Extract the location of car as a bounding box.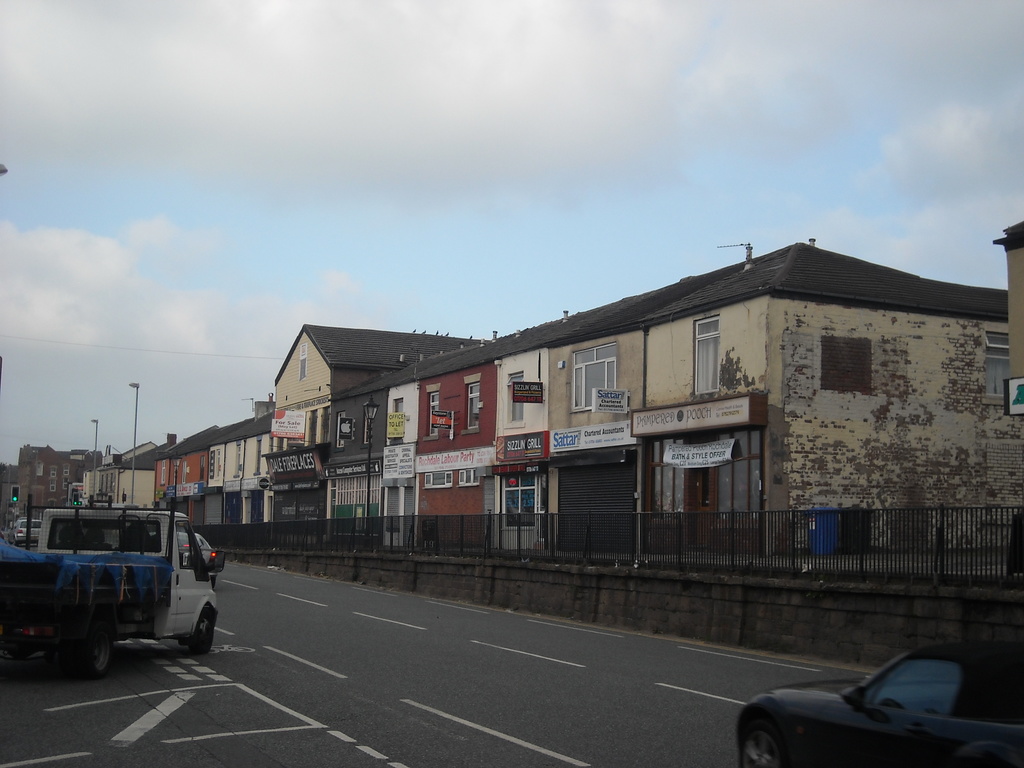
(left=737, top=643, right=1023, bottom=766).
